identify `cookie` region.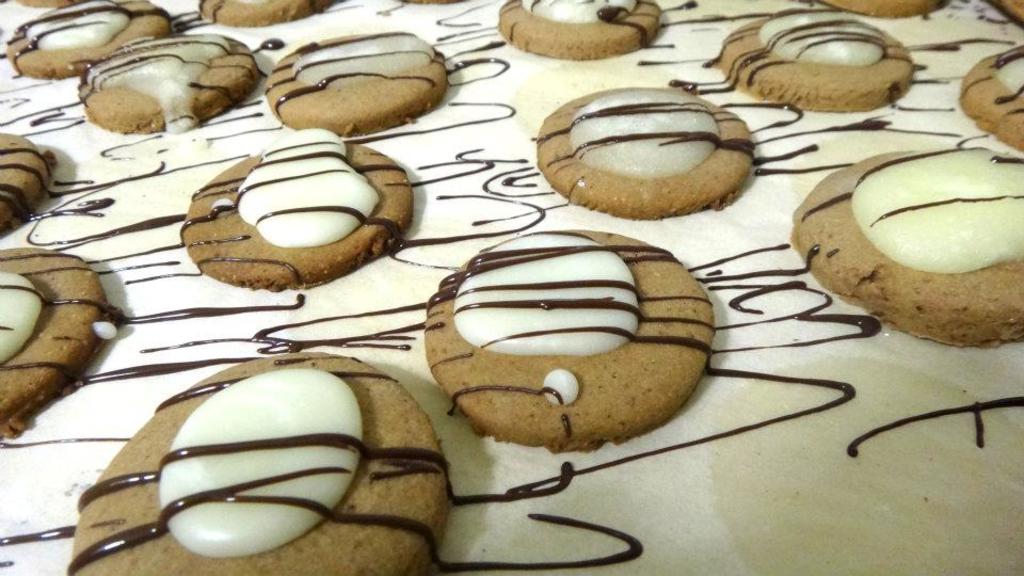
Region: BBox(61, 346, 454, 575).
